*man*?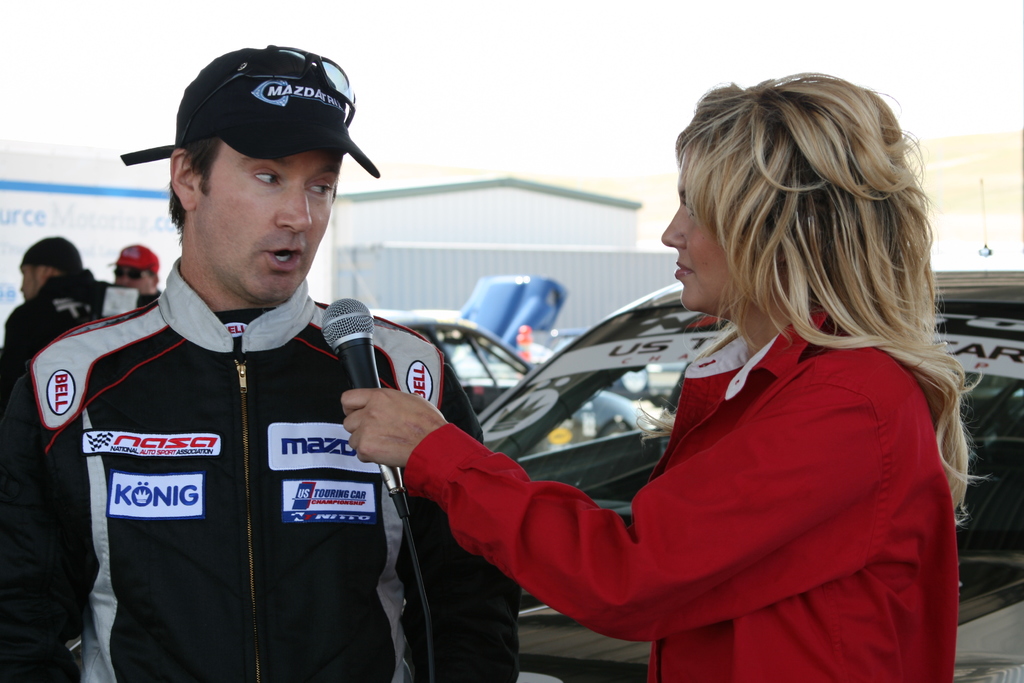
bbox=[106, 240, 166, 298]
